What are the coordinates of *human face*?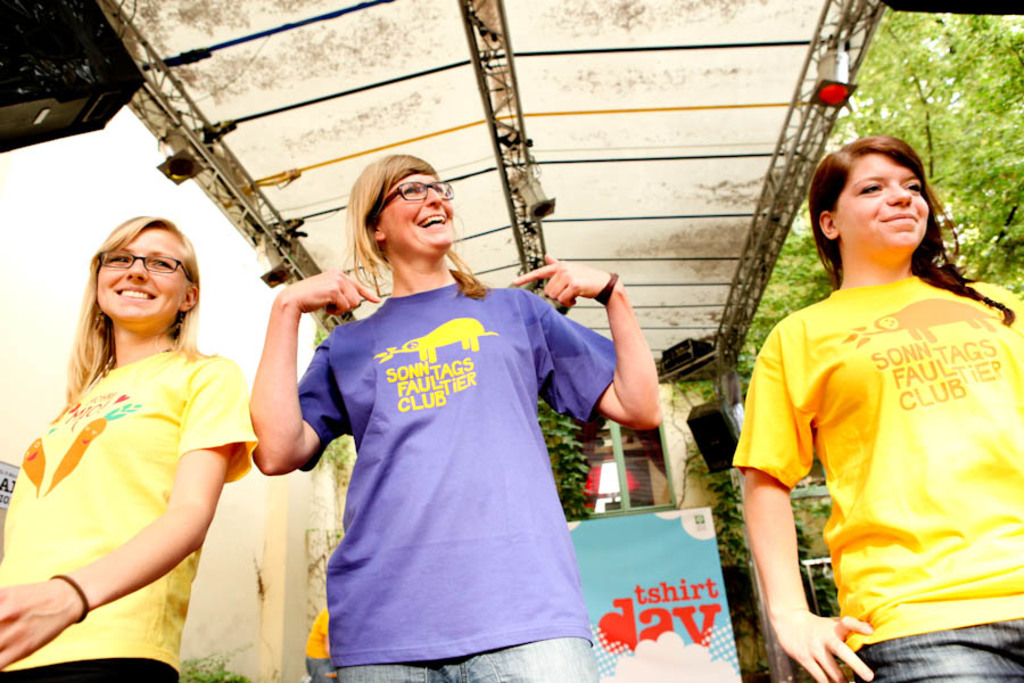
x1=841, y1=156, x2=933, y2=248.
